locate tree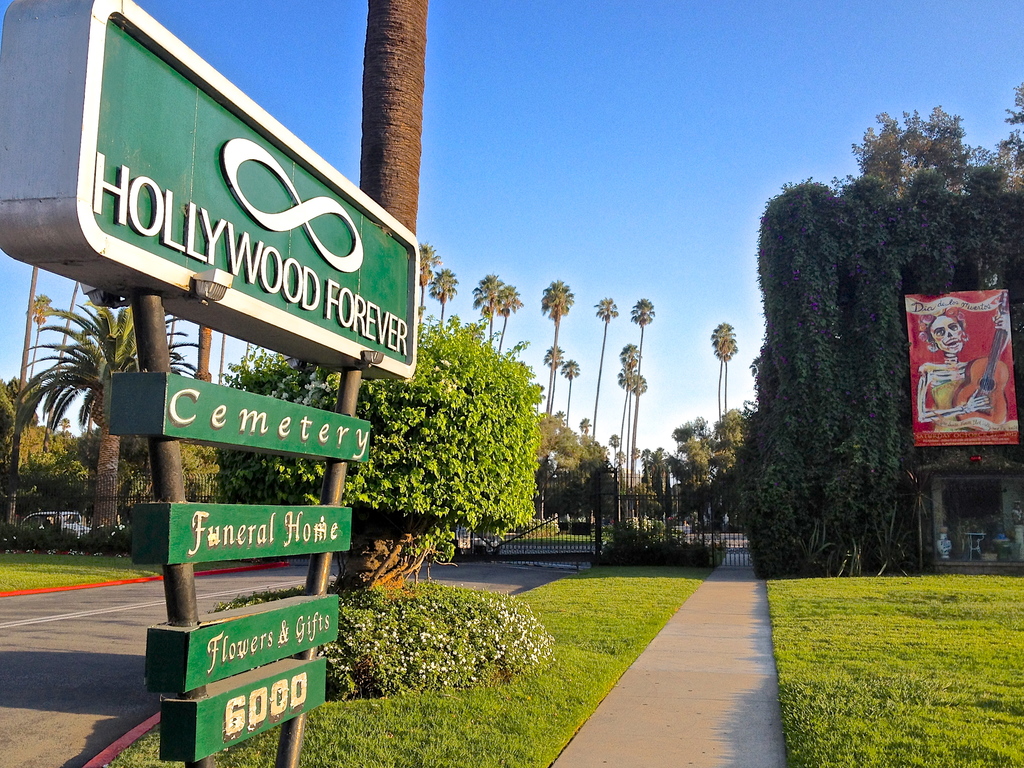
BBox(616, 338, 637, 460)
